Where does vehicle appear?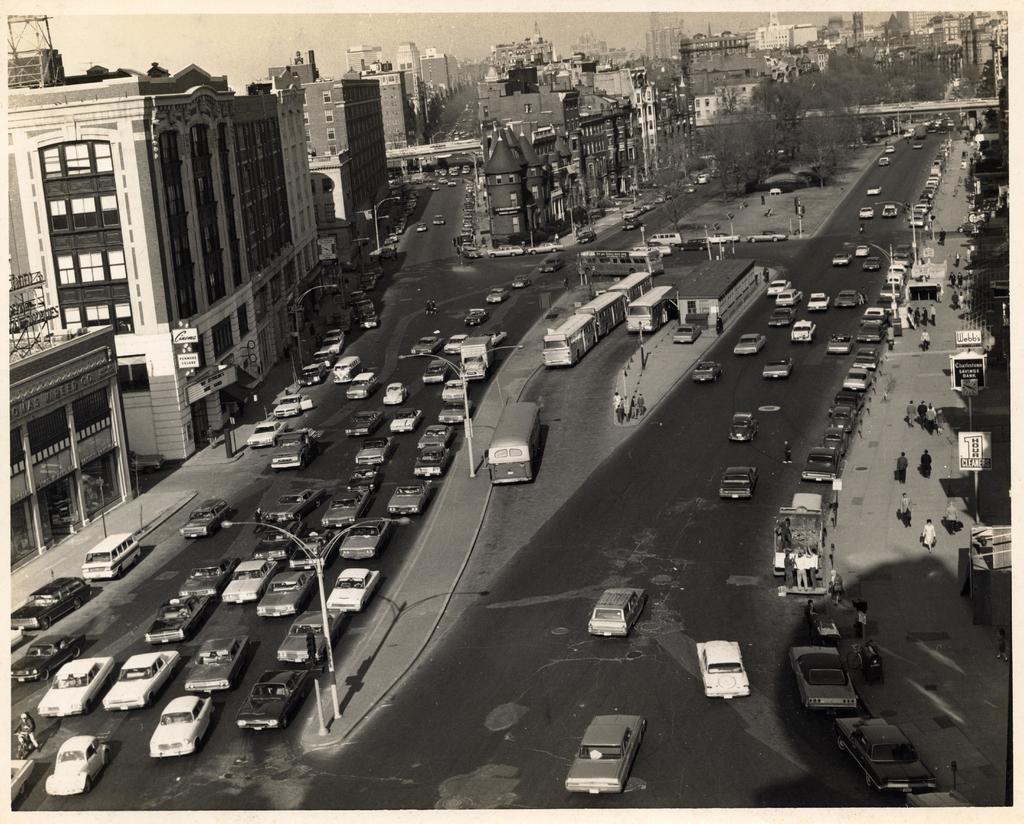
Appears at bbox(172, 560, 229, 599).
